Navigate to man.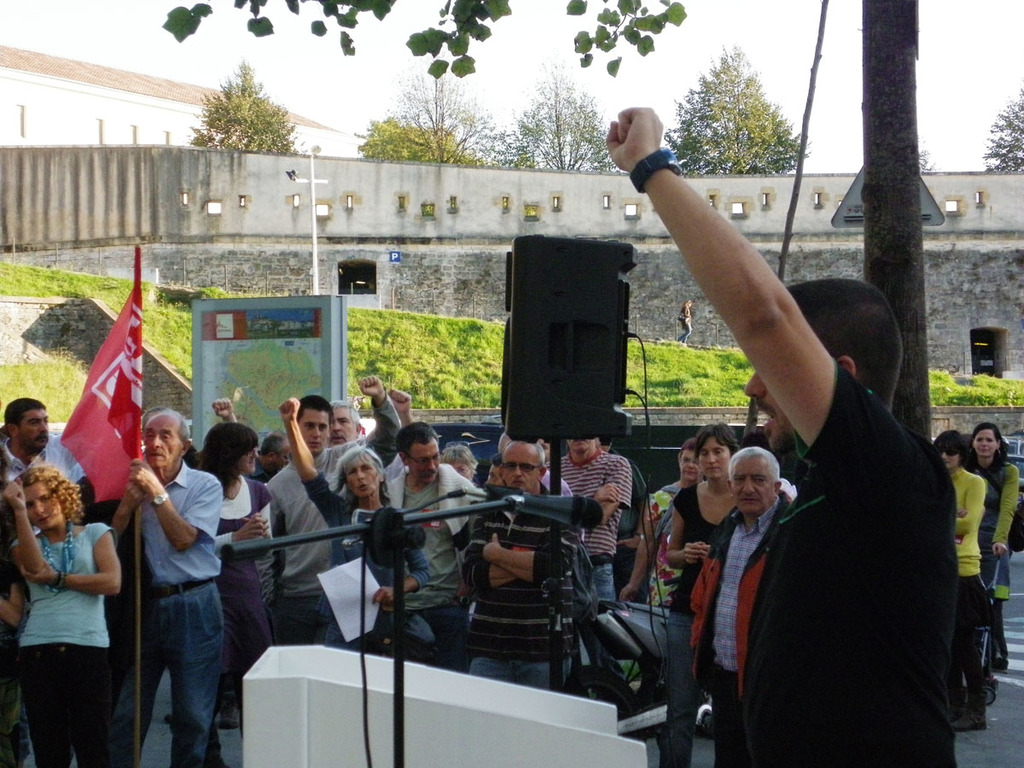
Navigation target: l=103, t=410, r=228, b=763.
